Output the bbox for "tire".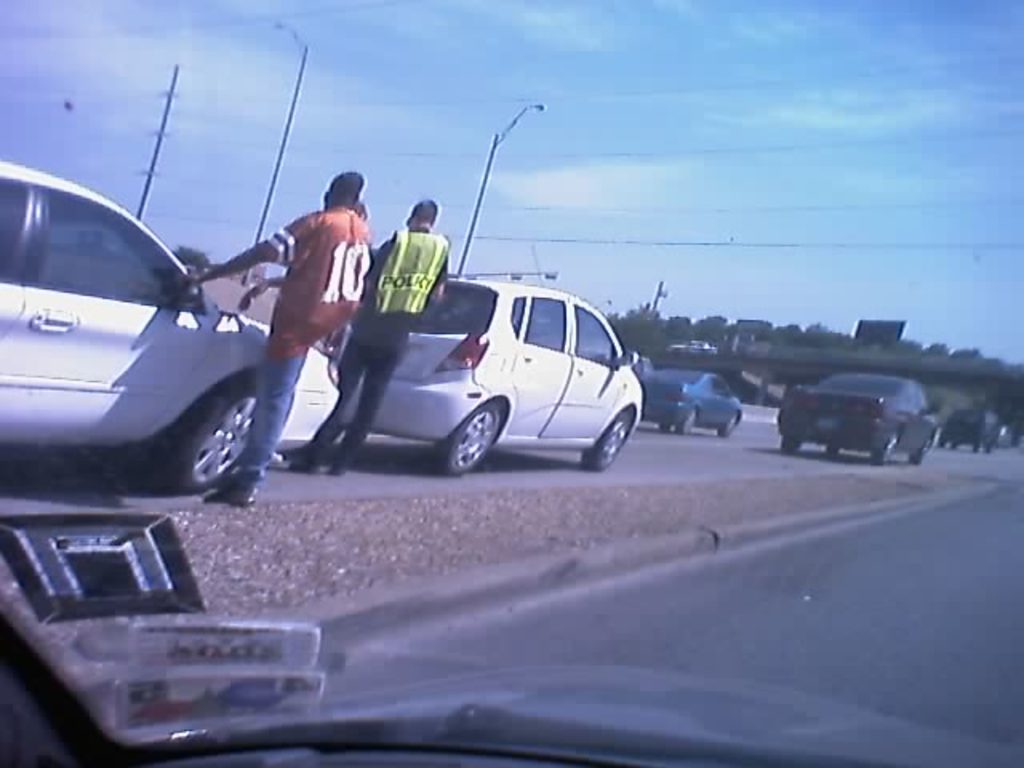
(950,440,957,450).
